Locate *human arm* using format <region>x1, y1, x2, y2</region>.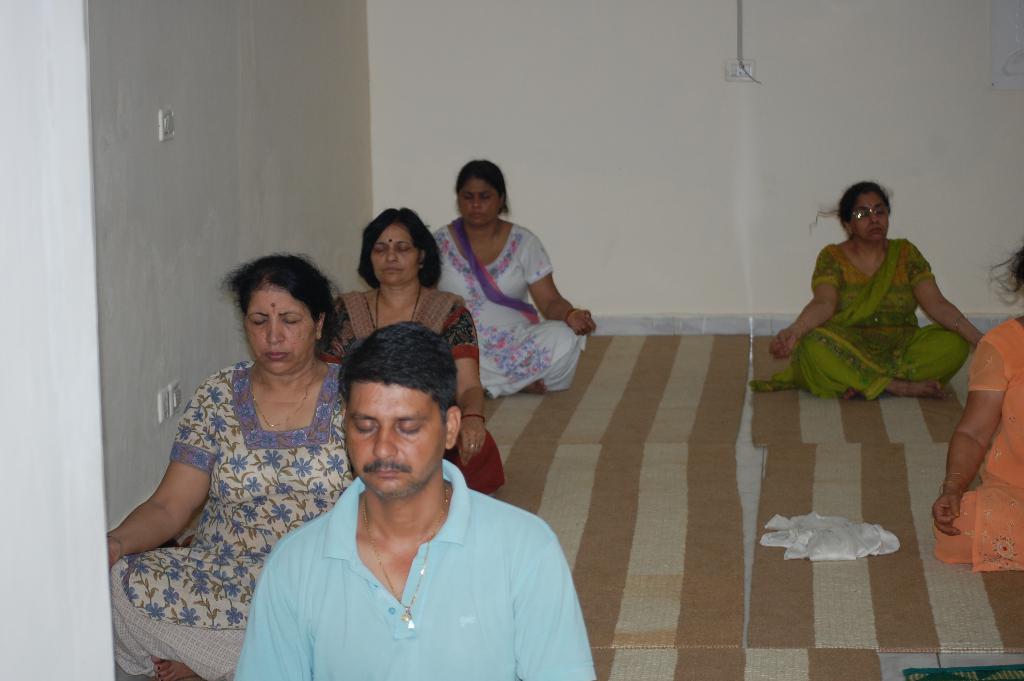
<region>450, 304, 488, 468</region>.
